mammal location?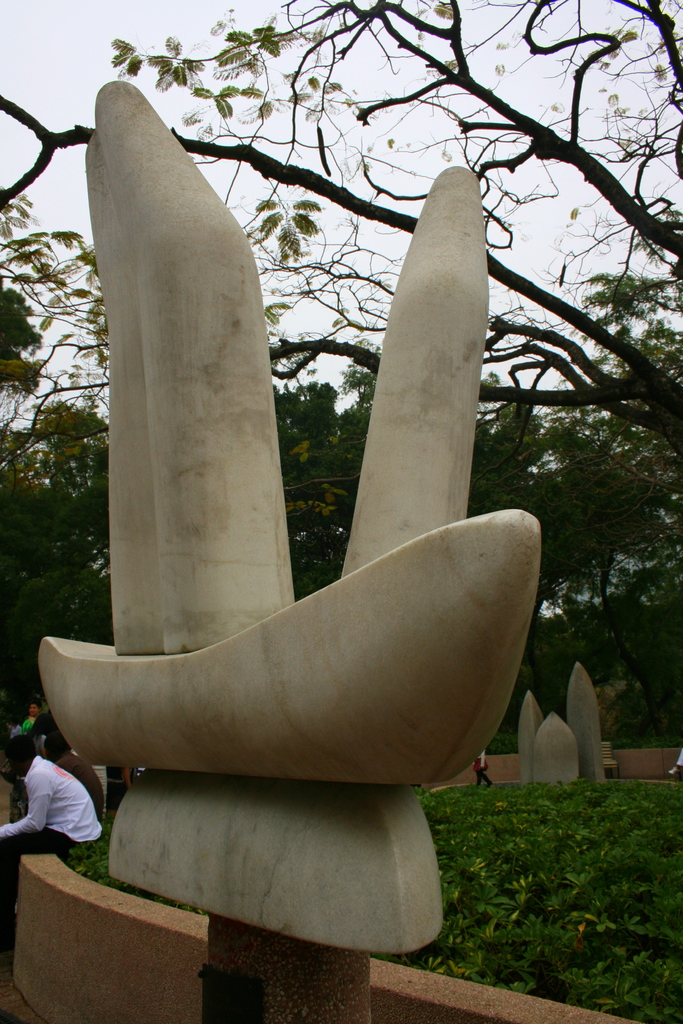
bbox=[472, 746, 493, 788]
